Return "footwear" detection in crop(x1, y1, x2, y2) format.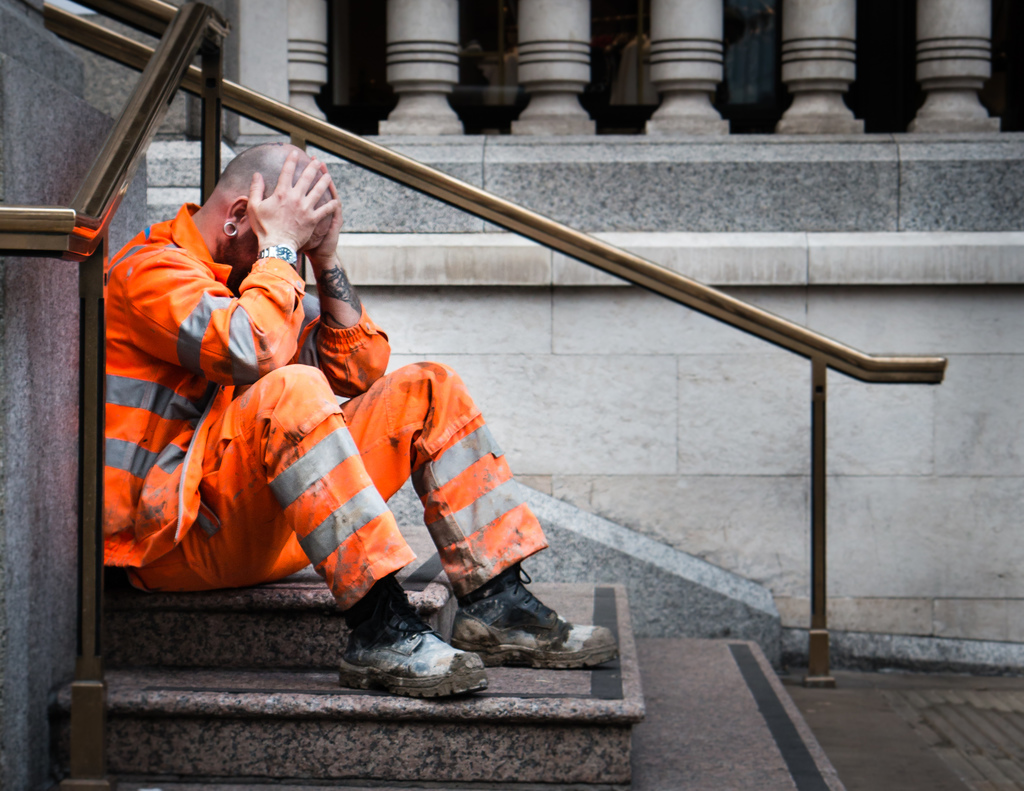
crop(335, 593, 493, 696).
